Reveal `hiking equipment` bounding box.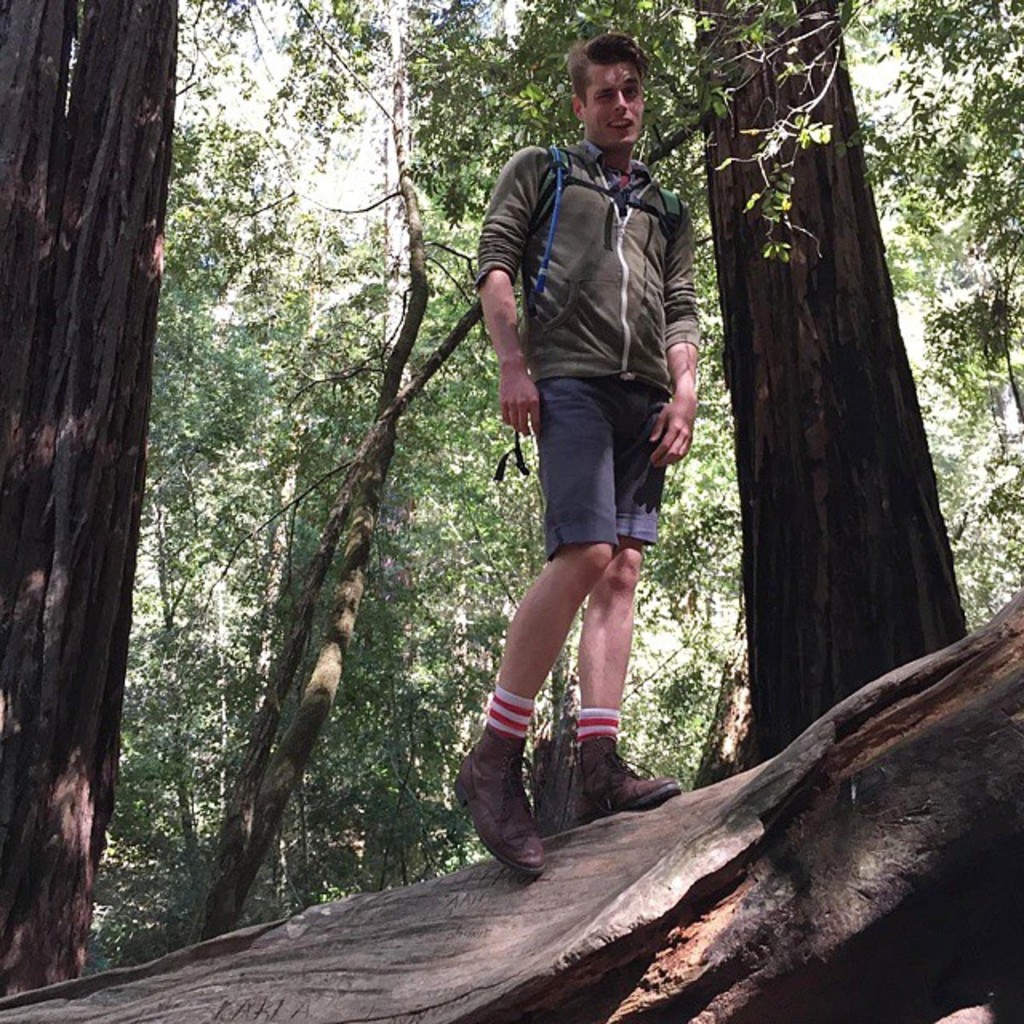
Revealed: {"x1": 525, "y1": 144, "x2": 680, "y2": 318}.
